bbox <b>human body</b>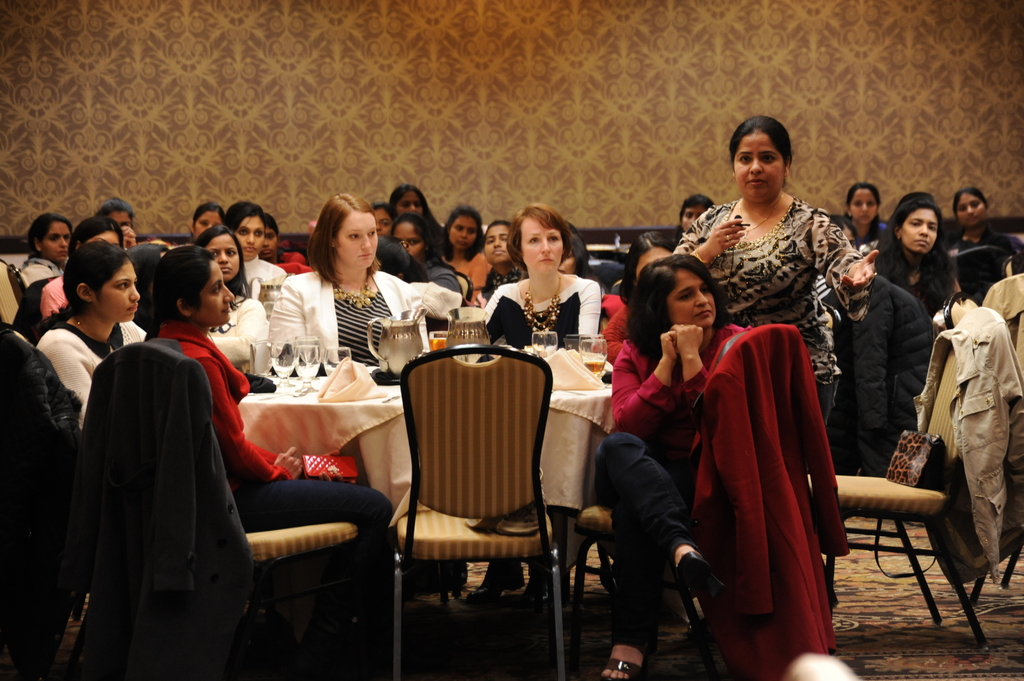
(884, 236, 949, 309)
